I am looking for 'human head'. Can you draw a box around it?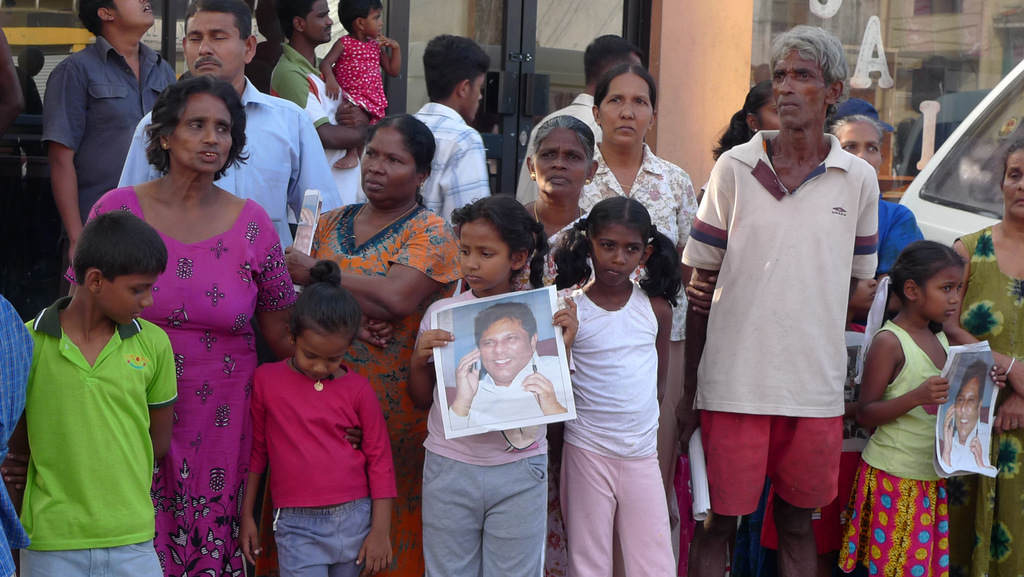
Sure, the bounding box is (886, 239, 969, 324).
